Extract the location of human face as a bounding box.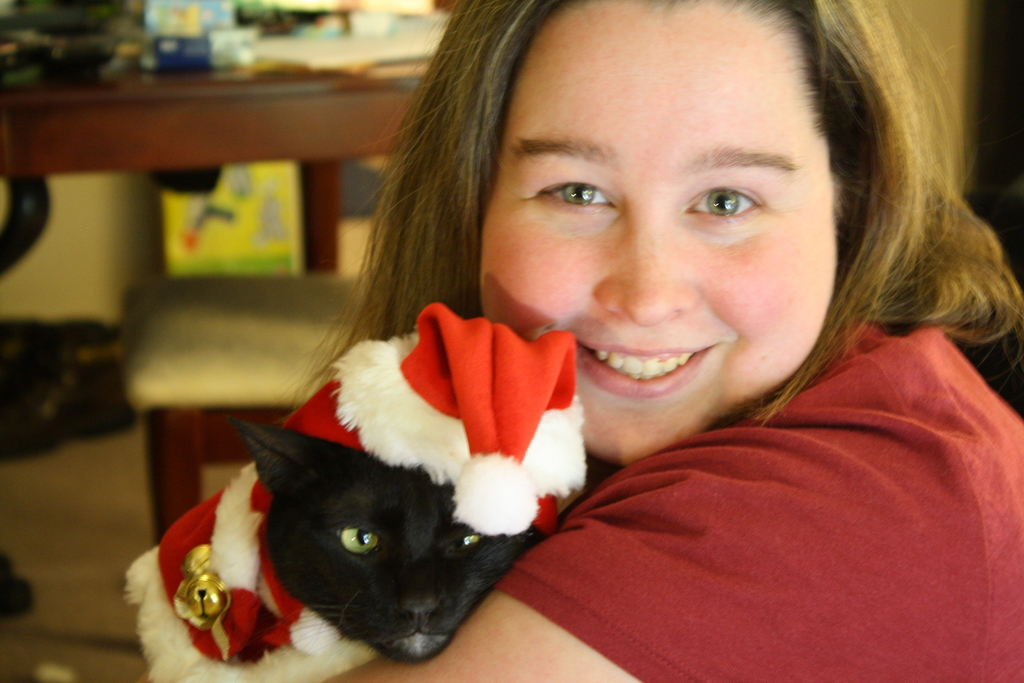
x1=484, y1=0, x2=838, y2=467.
